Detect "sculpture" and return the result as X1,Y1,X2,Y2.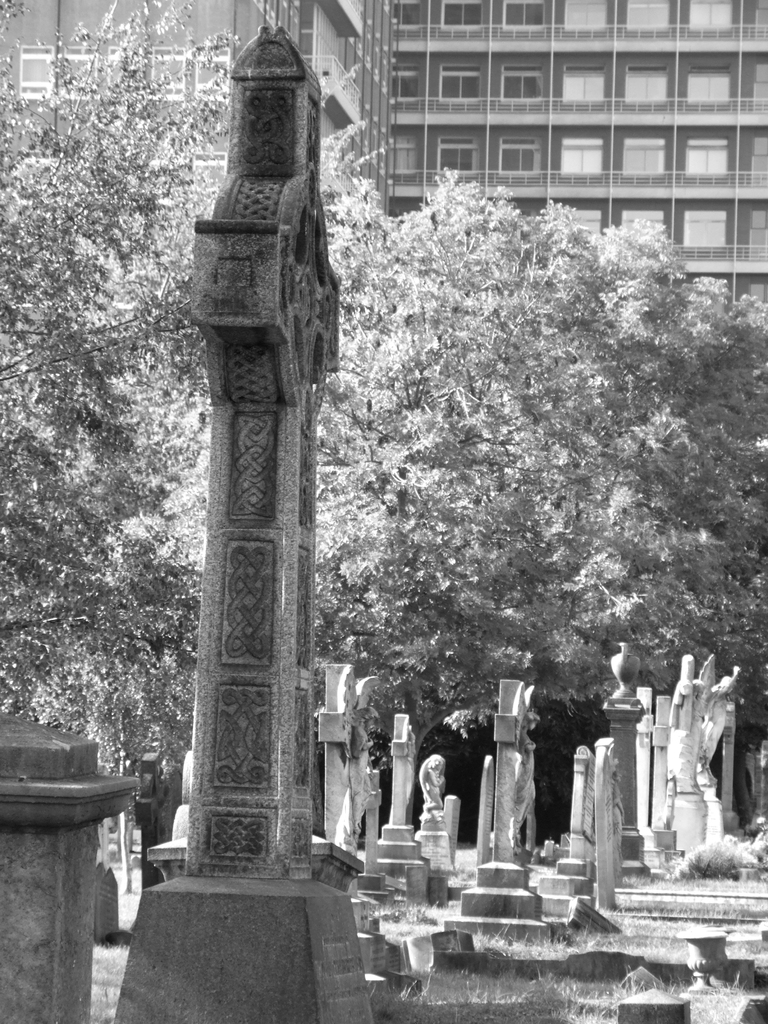
160,0,355,905.
